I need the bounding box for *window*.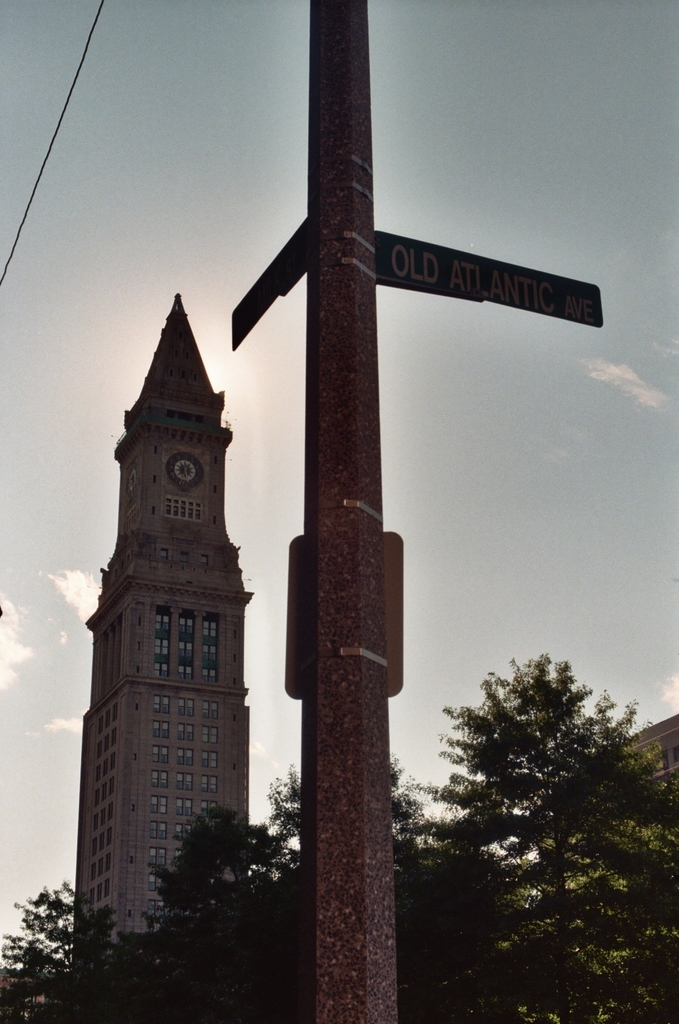
Here it is: 105,729,112,752.
